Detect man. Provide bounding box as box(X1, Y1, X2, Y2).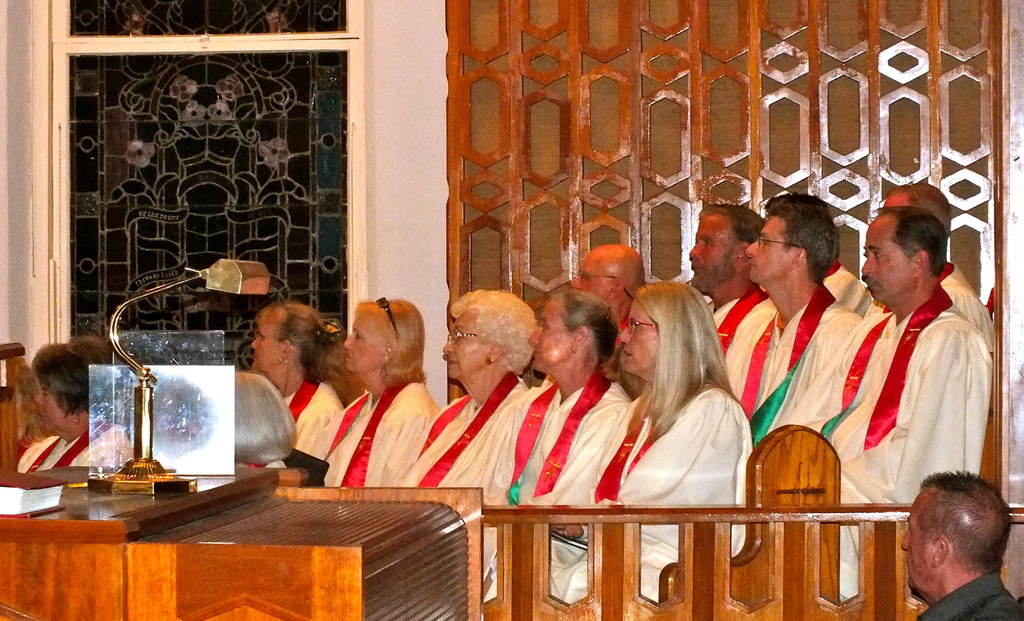
box(784, 205, 991, 602).
